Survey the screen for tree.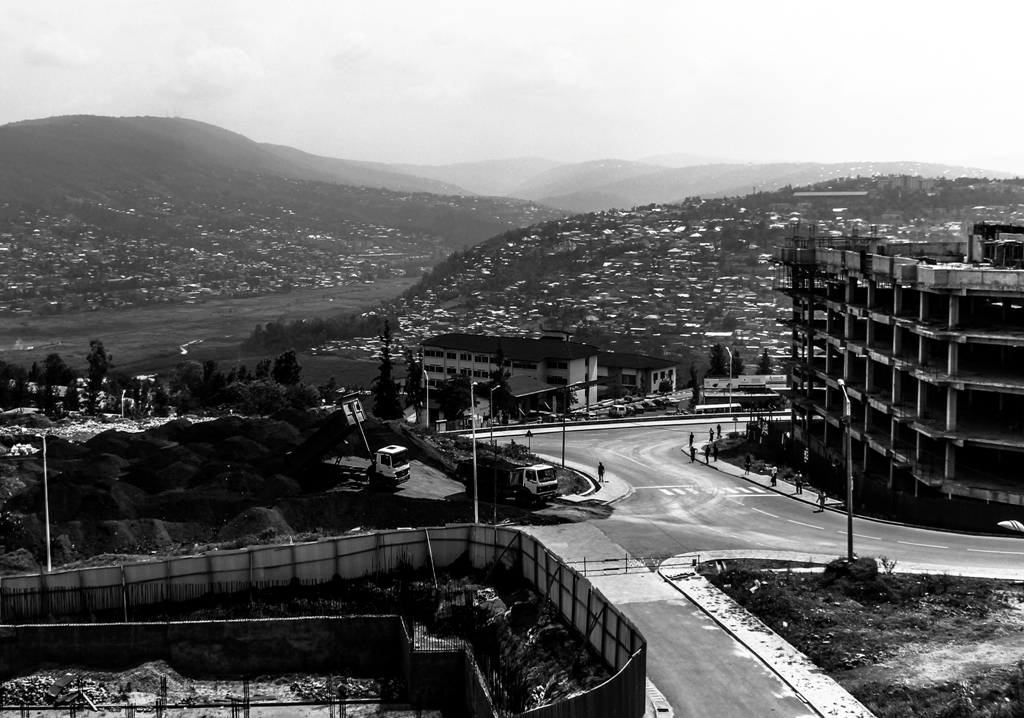
Survey found: <region>0, 355, 31, 396</region>.
